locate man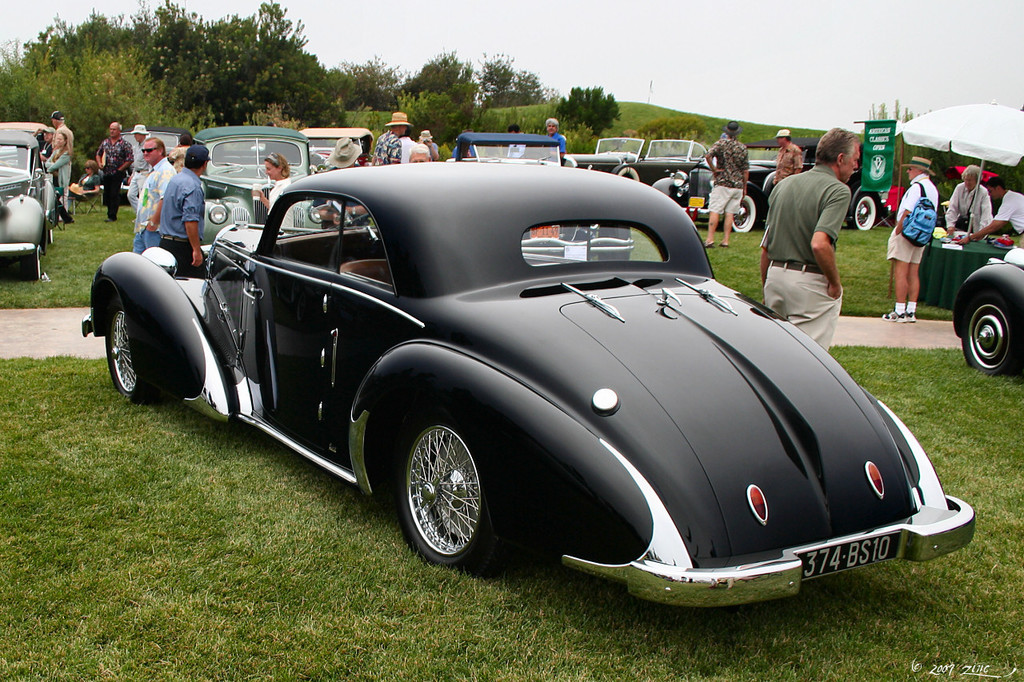
132,135,179,253
